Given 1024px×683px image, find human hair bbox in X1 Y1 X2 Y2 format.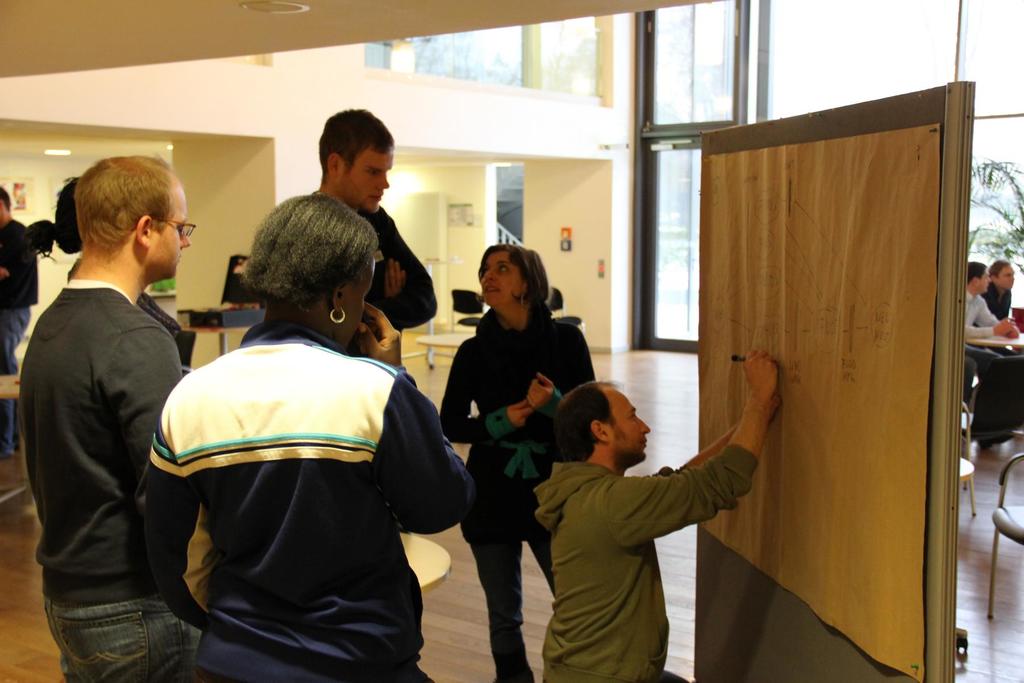
0 182 15 212.
